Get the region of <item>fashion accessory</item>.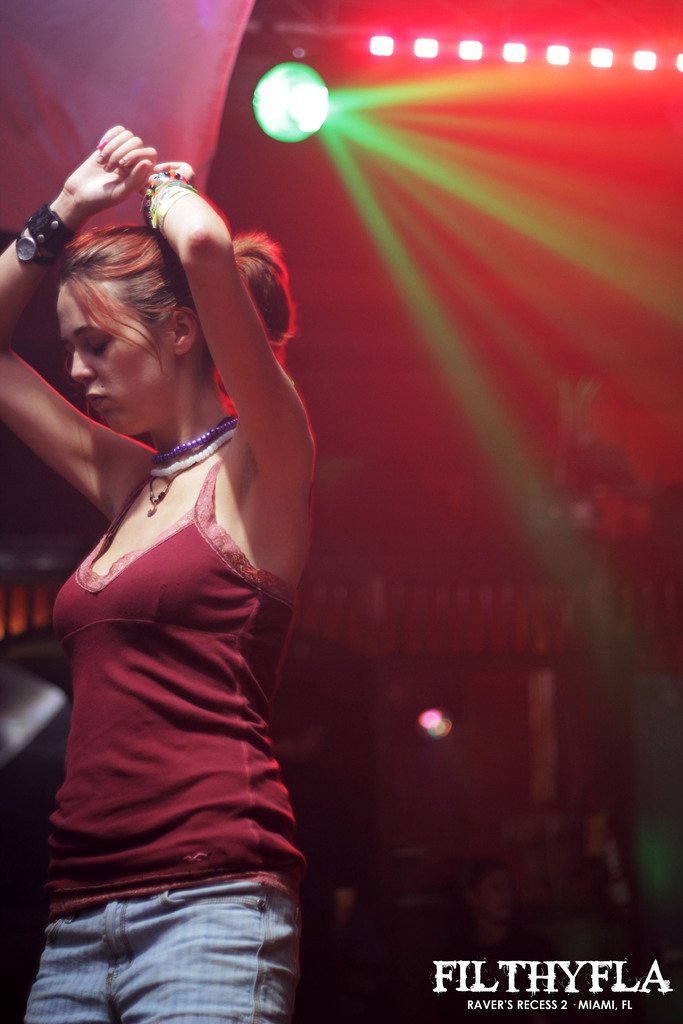
box(15, 199, 79, 274).
